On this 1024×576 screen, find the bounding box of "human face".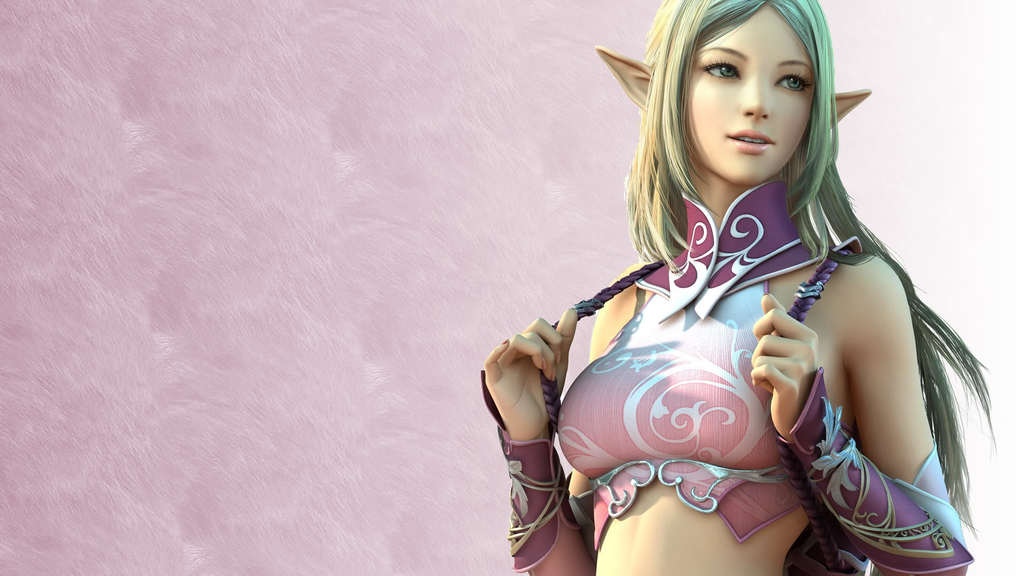
Bounding box: BBox(686, 4, 819, 188).
